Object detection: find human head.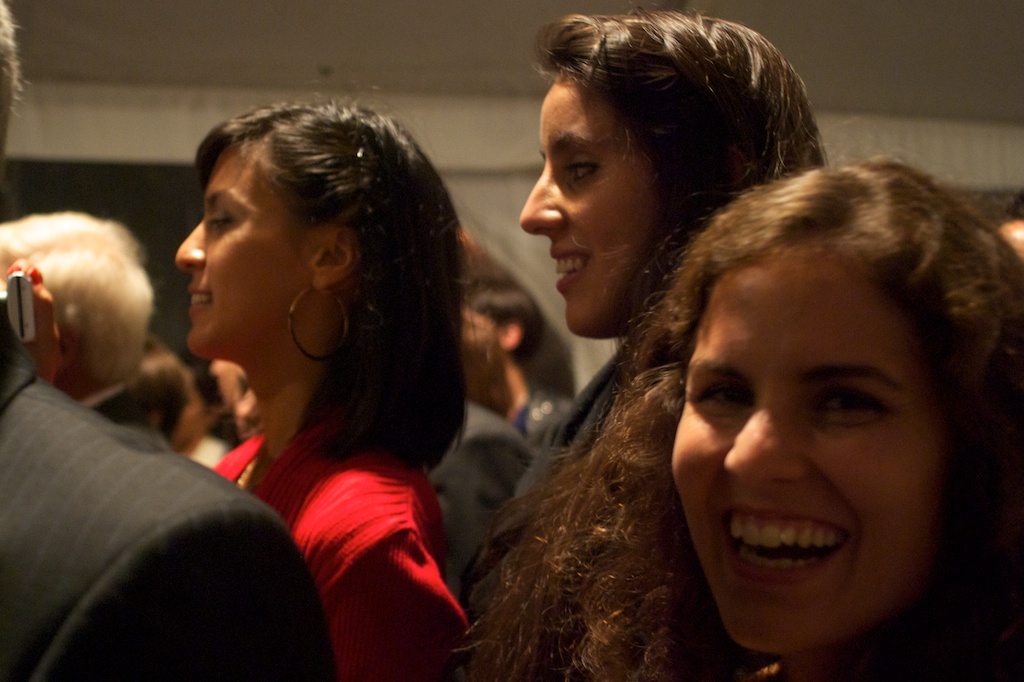
detection(94, 346, 200, 448).
